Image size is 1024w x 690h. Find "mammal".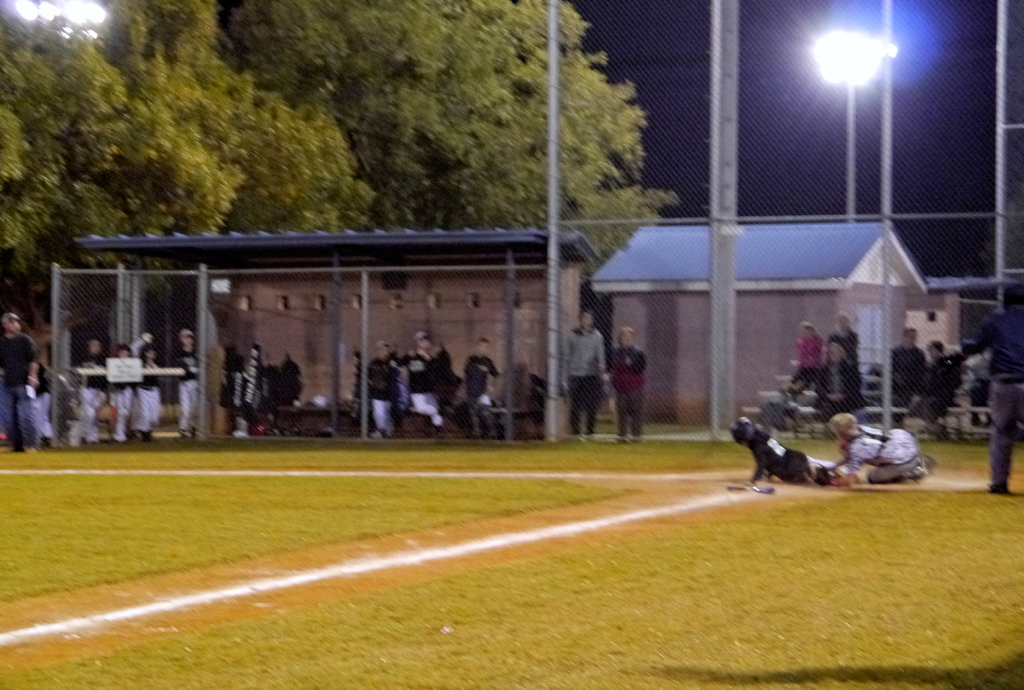
crop(556, 310, 609, 433).
